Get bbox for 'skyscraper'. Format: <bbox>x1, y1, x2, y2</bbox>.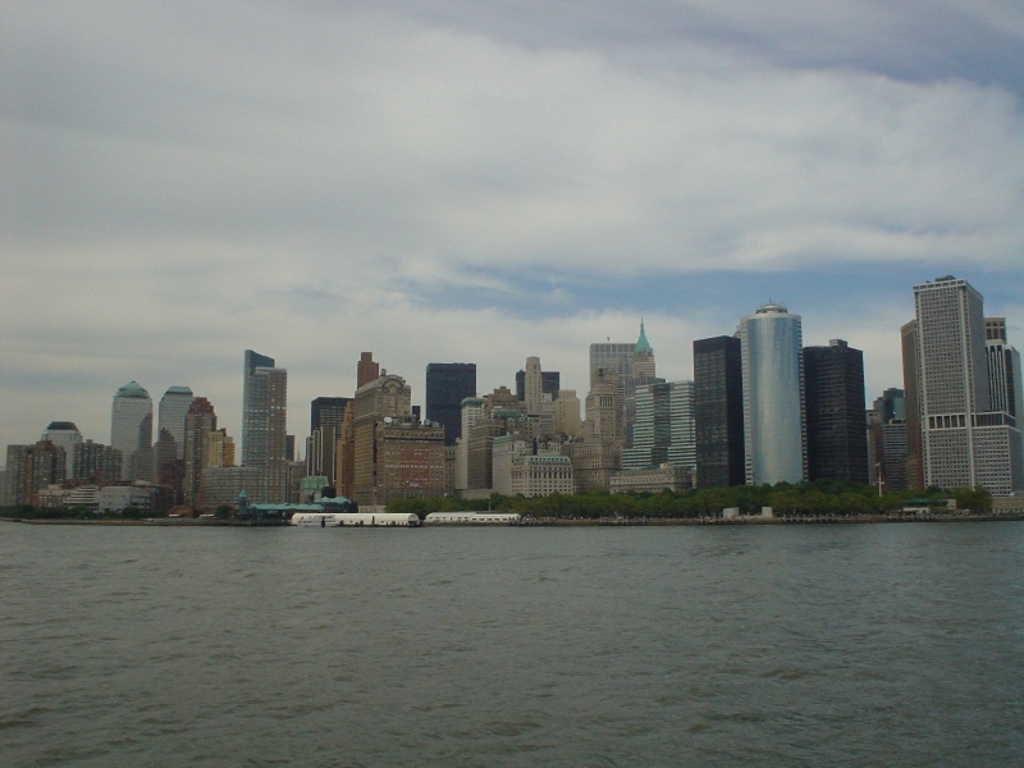
<bbox>575, 307, 646, 397</bbox>.
